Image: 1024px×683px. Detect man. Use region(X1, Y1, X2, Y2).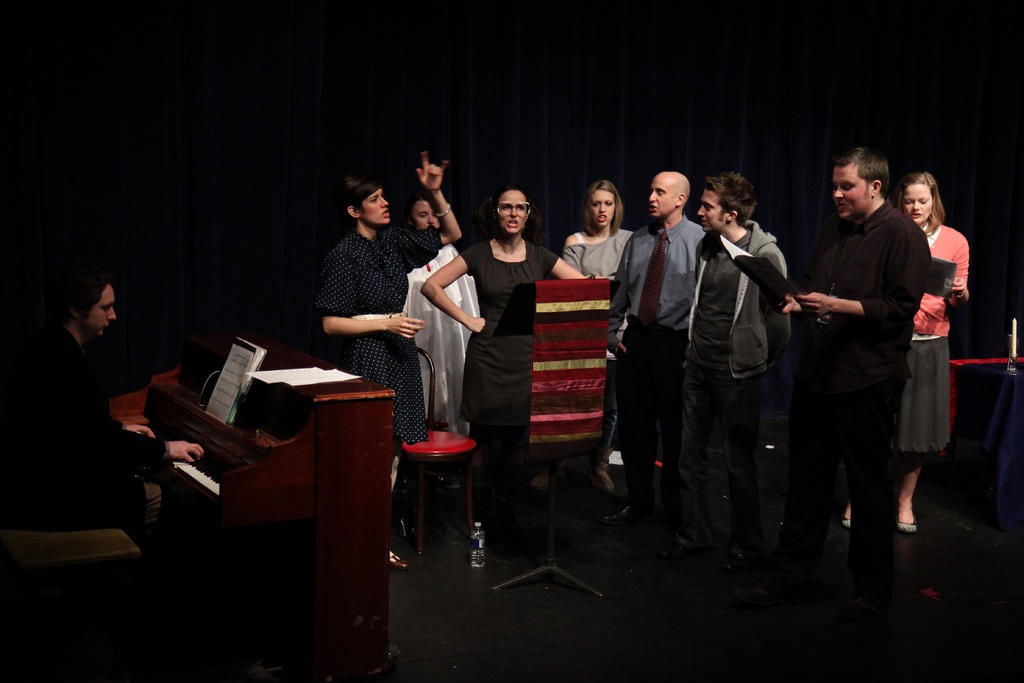
region(796, 135, 938, 610).
